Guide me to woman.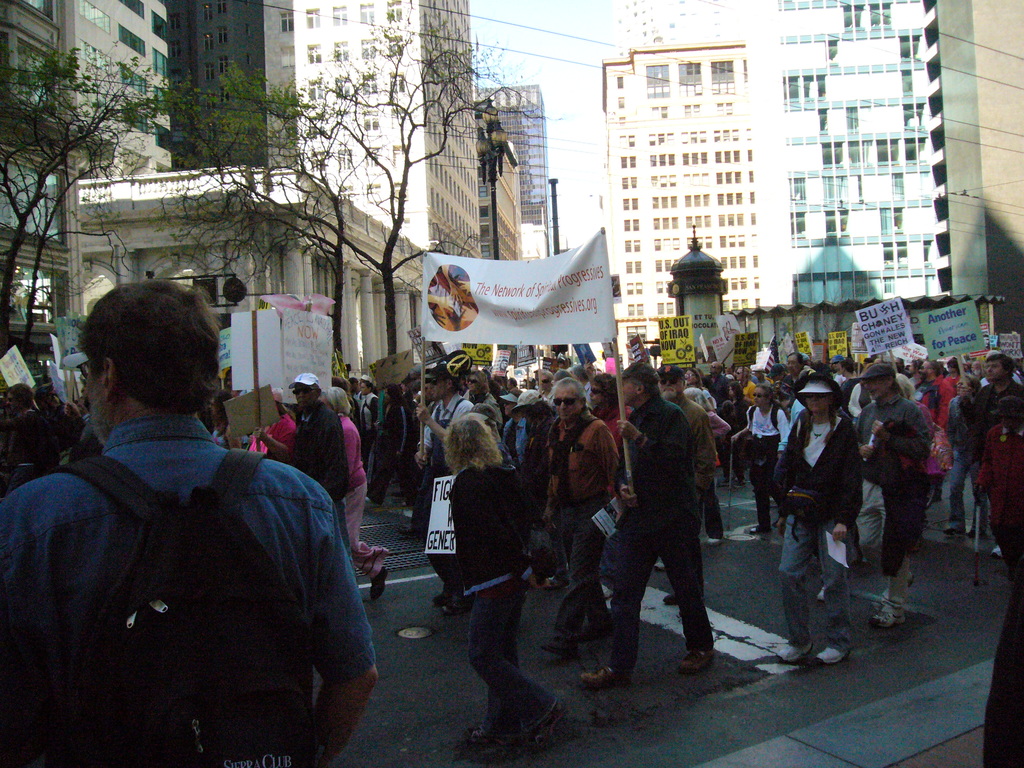
Guidance: [left=7, top=383, right=36, bottom=420].
